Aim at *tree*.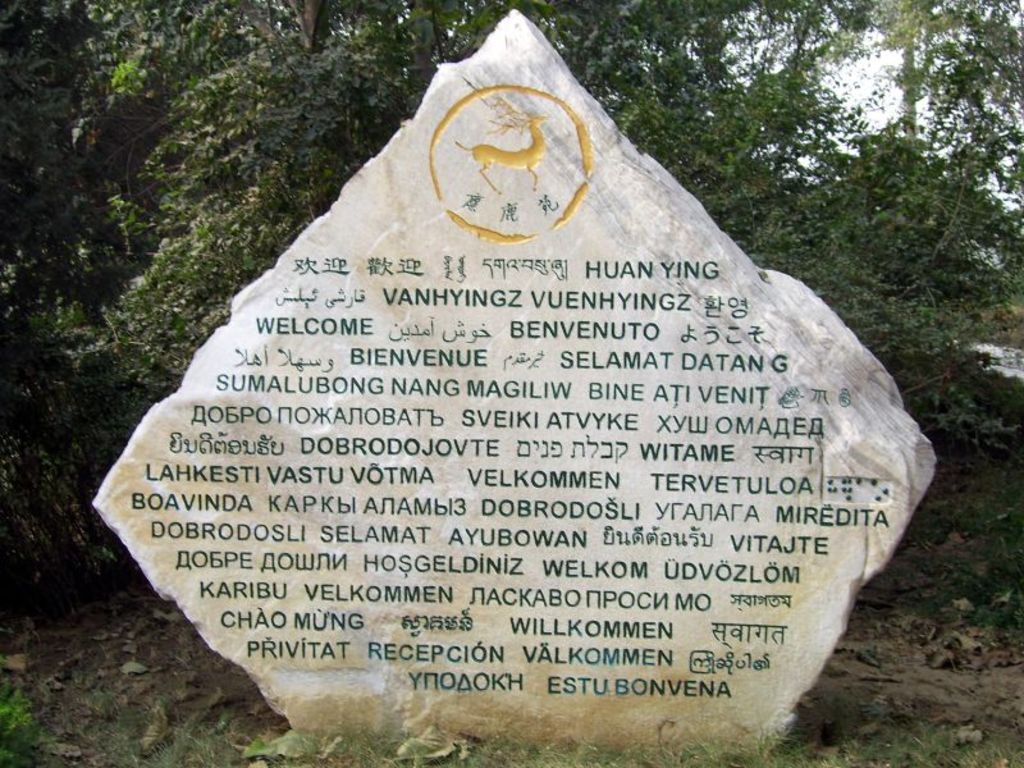
Aimed at {"x1": 0, "y1": 0, "x2": 522, "y2": 634}.
